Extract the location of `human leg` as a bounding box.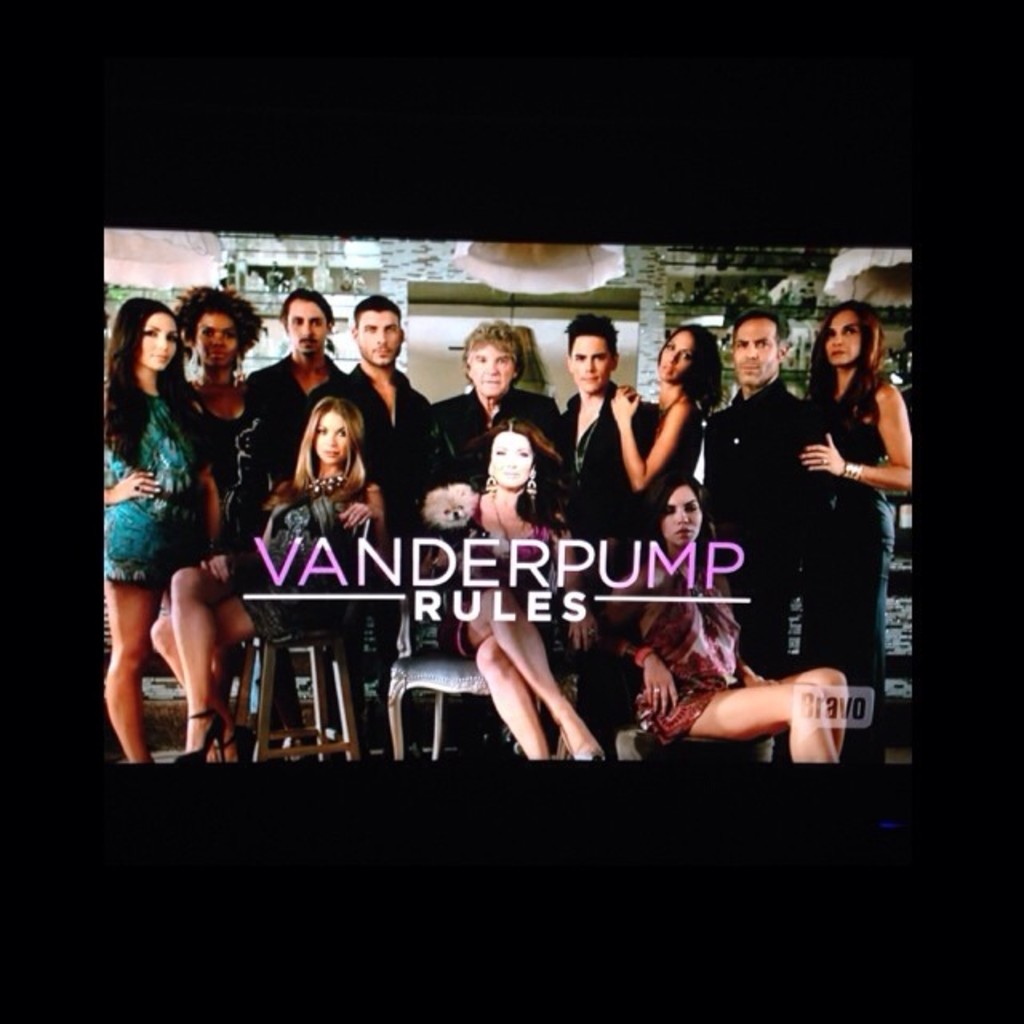
detection(467, 634, 549, 765).
